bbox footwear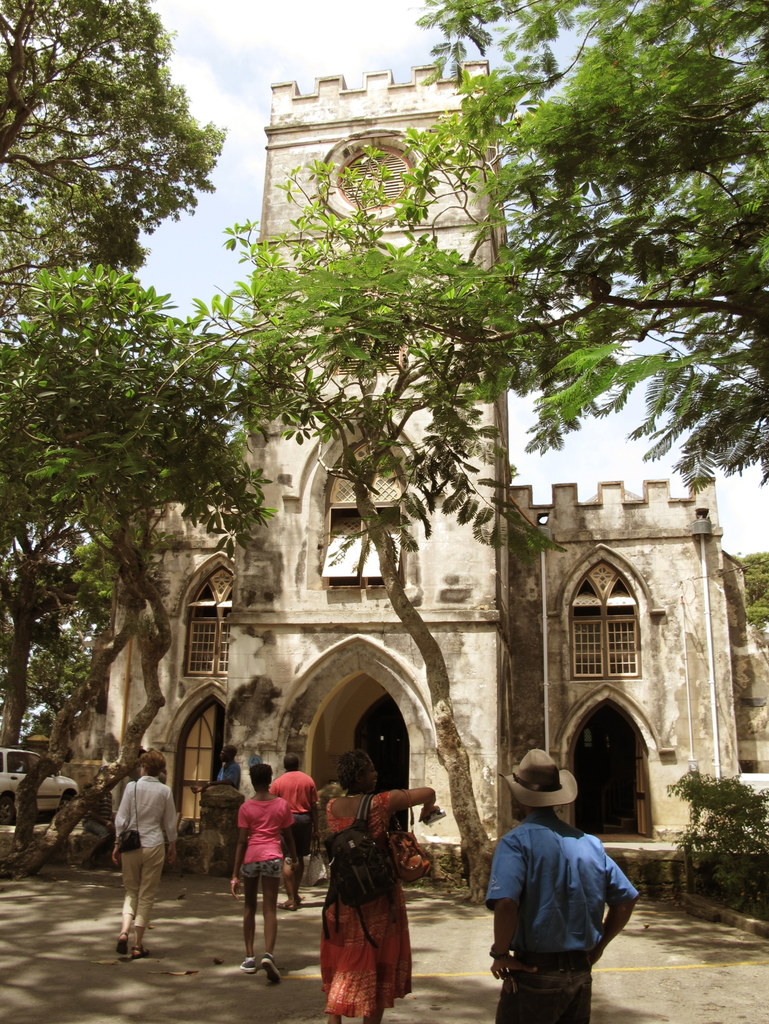
box=[241, 959, 255, 975]
